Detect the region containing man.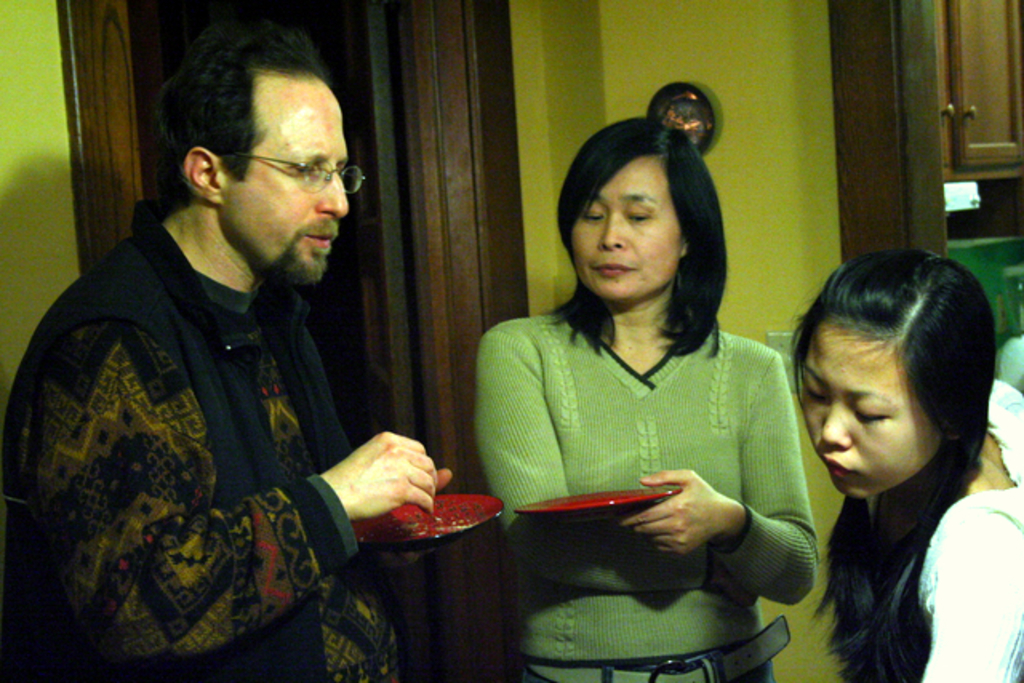
30:27:461:662.
